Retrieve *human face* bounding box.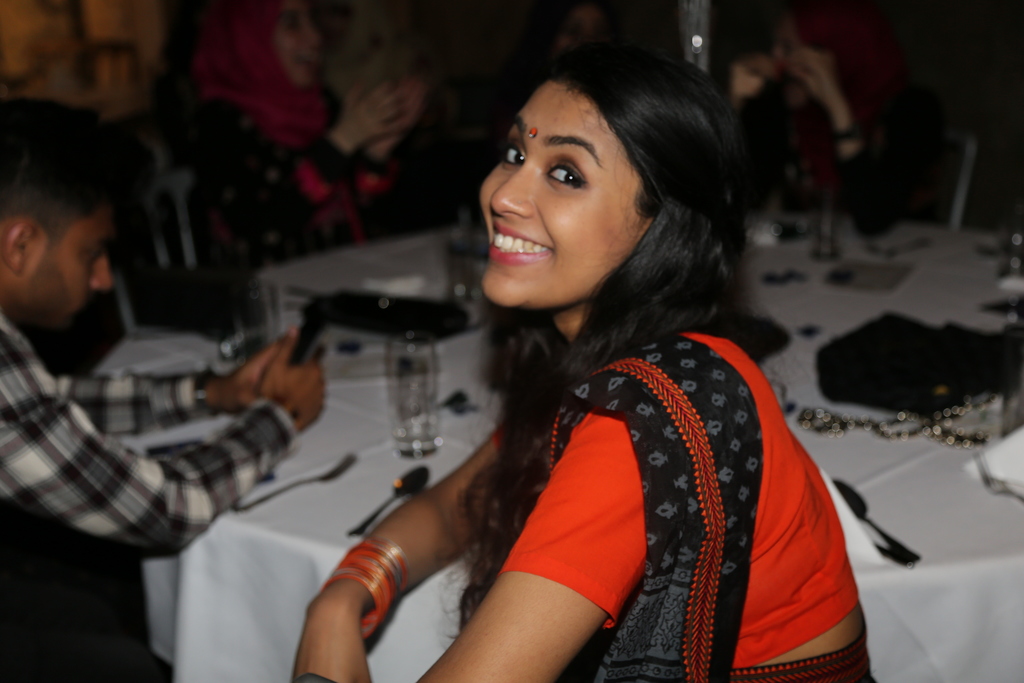
Bounding box: select_region(32, 205, 112, 331).
